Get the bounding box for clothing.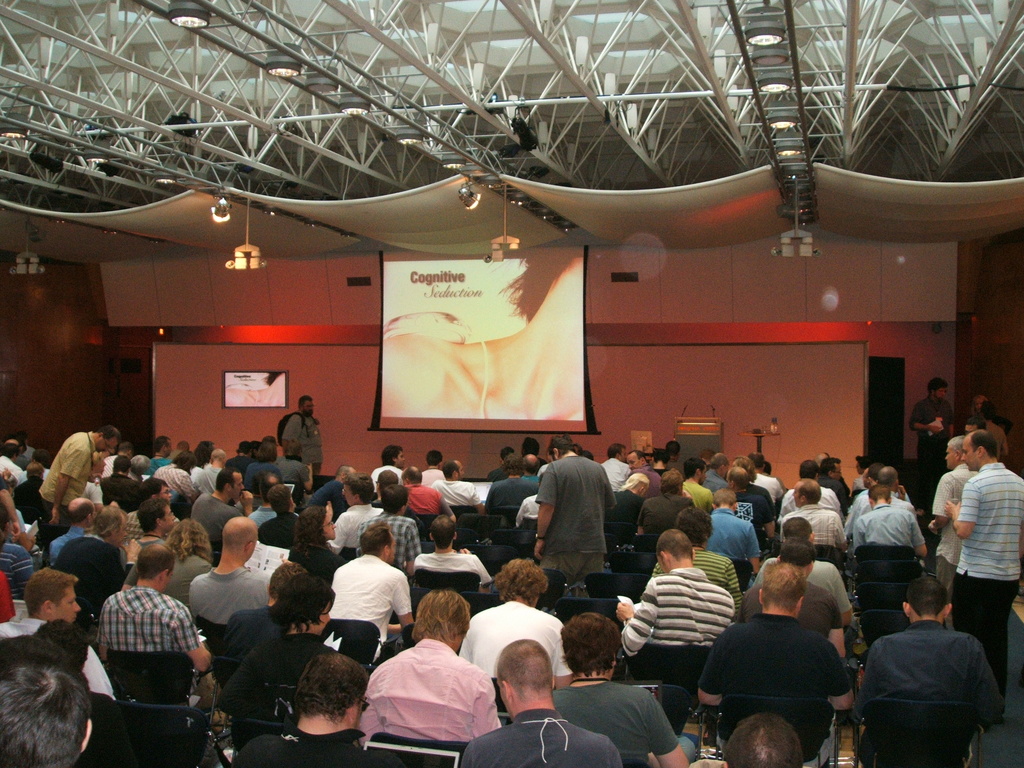
{"left": 681, "top": 479, "right": 710, "bottom": 512}.
